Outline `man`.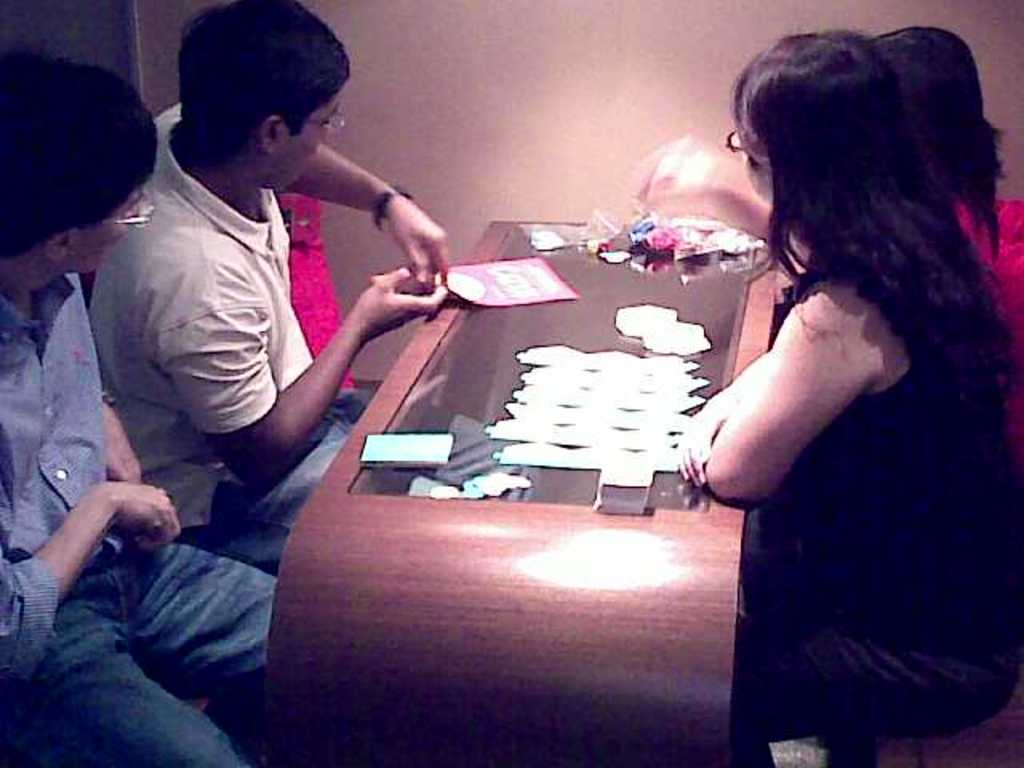
Outline: bbox=(82, 0, 456, 571).
